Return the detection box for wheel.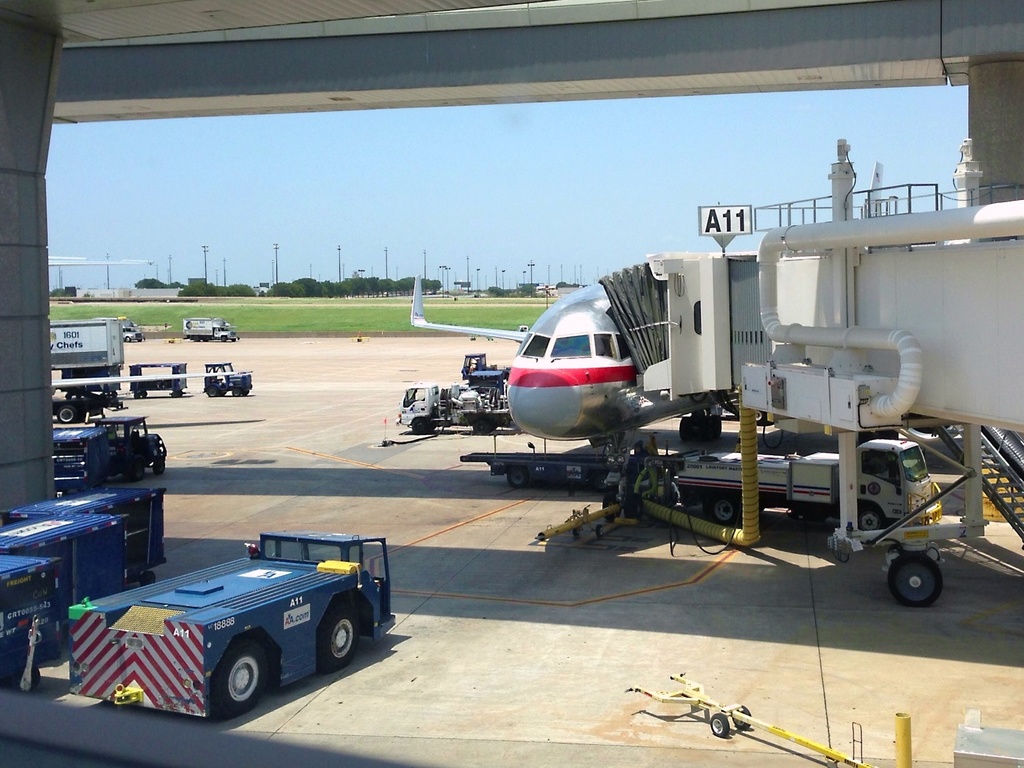
rect(707, 487, 746, 532).
